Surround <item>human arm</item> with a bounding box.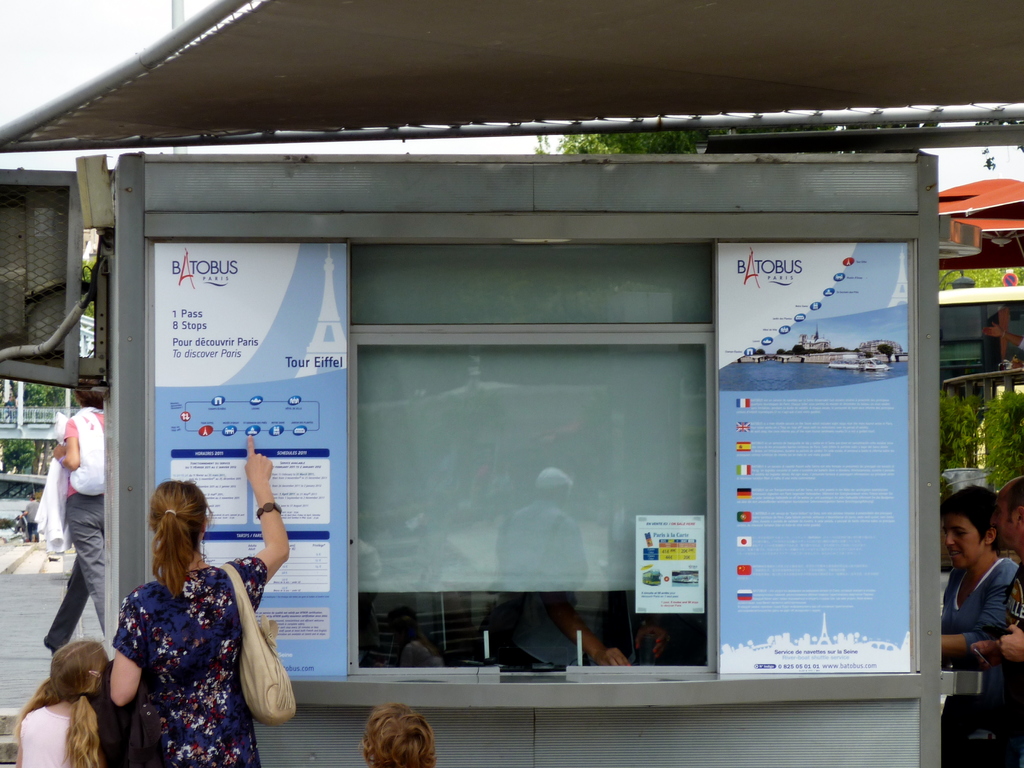
x1=223, y1=451, x2=278, y2=637.
